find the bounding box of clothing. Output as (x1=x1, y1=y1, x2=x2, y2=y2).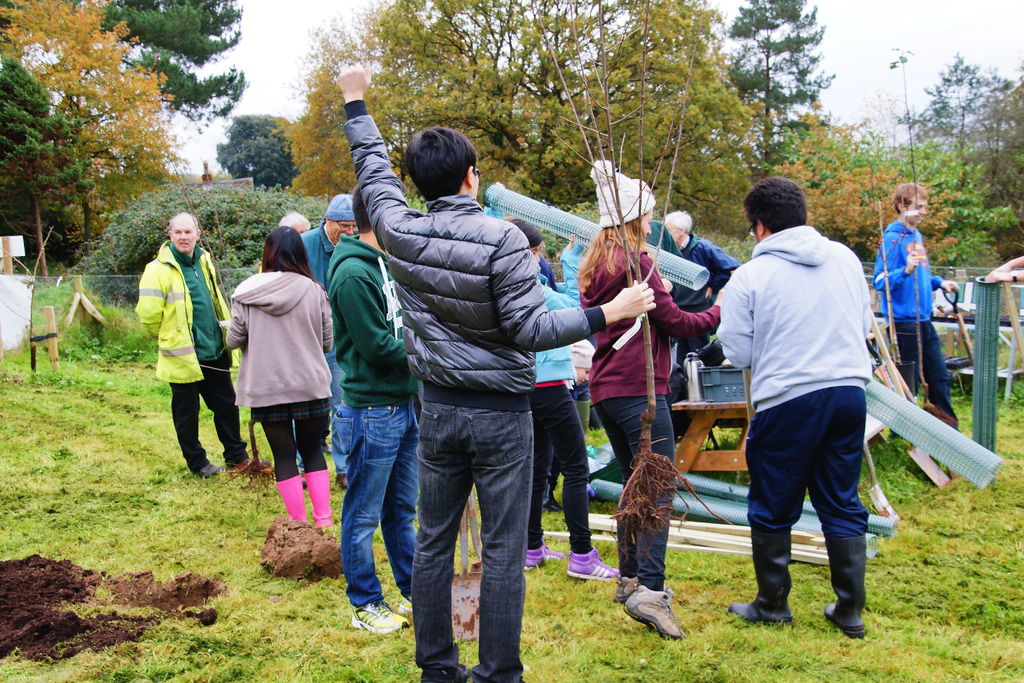
(x1=517, y1=269, x2=597, y2=563).
